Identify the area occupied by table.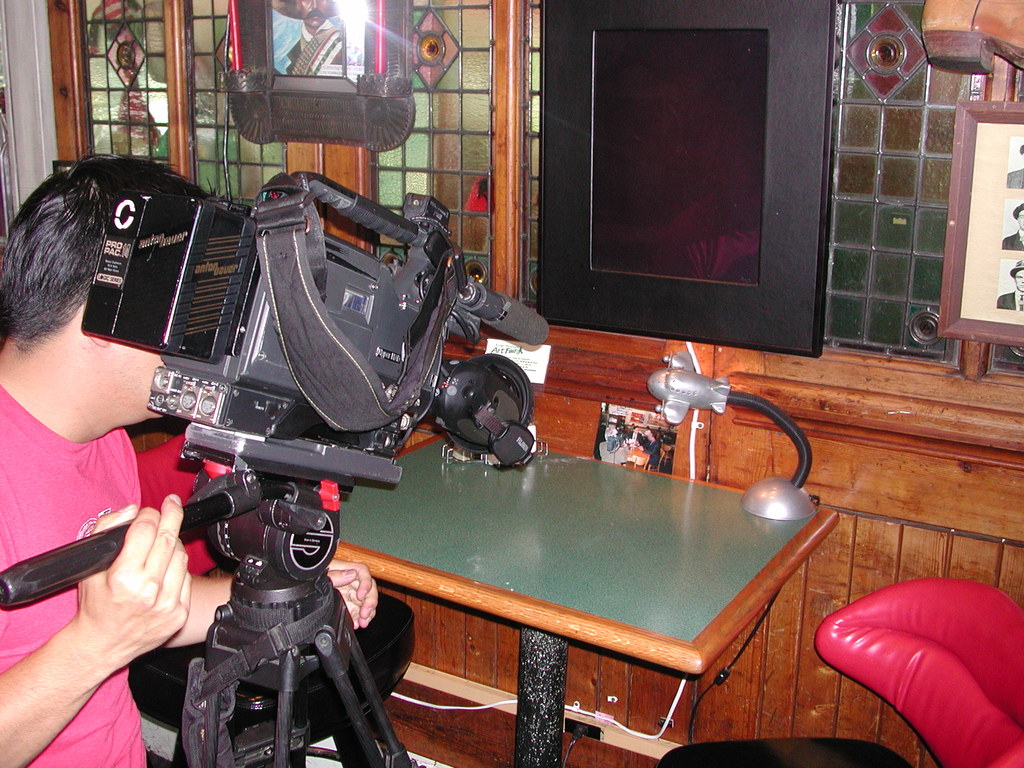
Area: box(294, 403, 842, 760).
